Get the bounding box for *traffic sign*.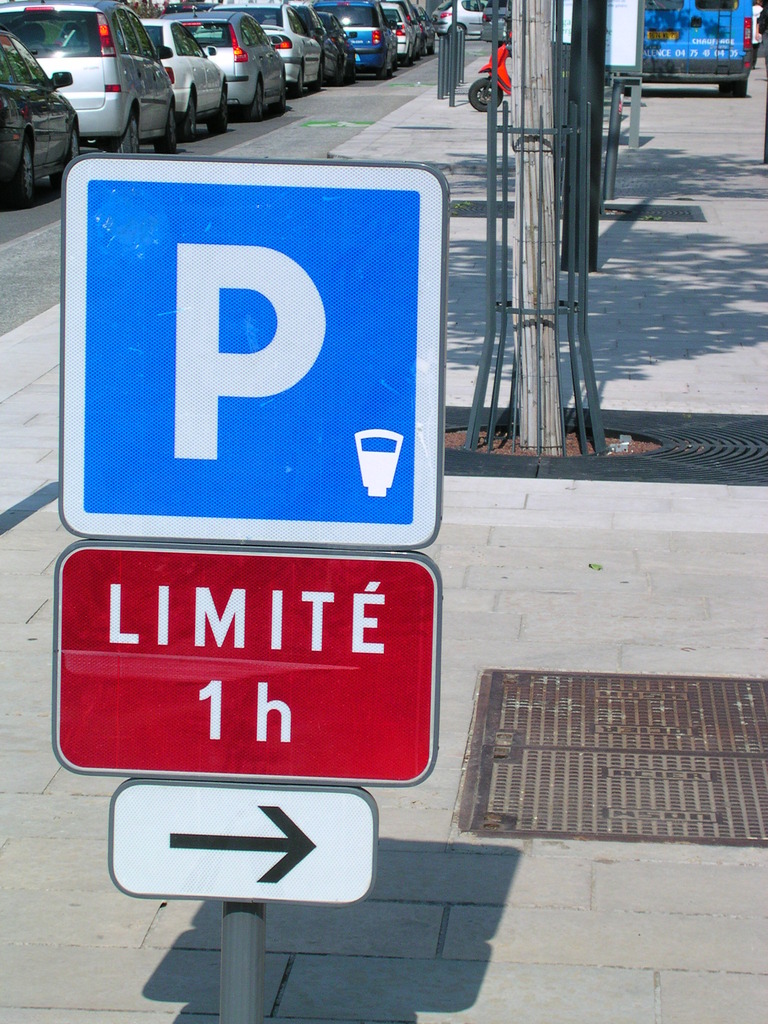
bbox=(43, 161, 454, 554).
